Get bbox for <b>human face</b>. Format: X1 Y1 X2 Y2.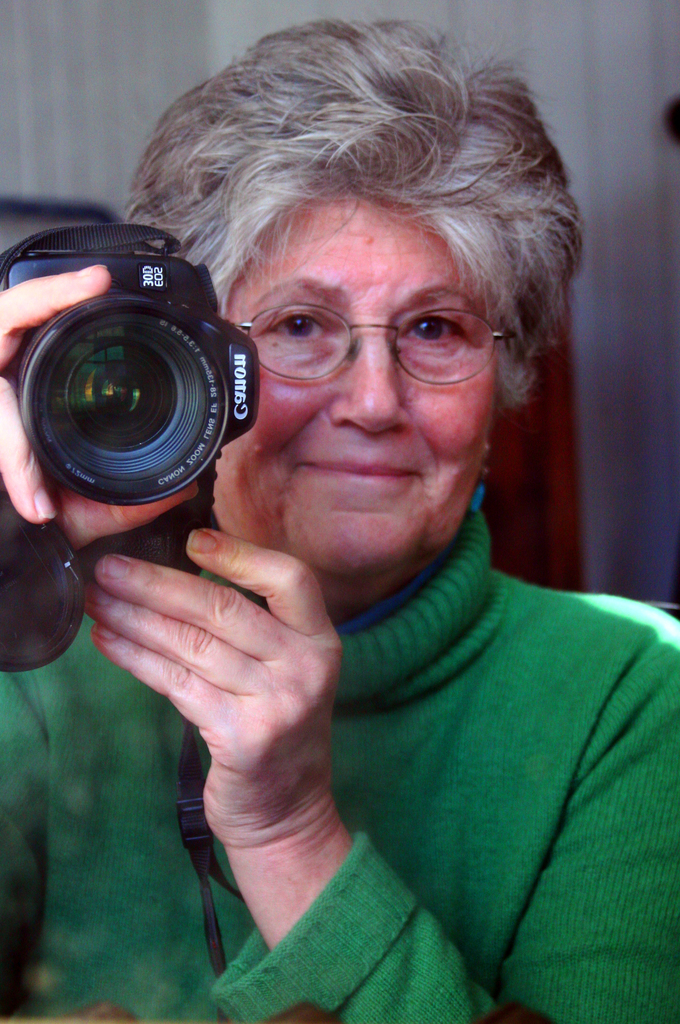
210 175 504 581.
